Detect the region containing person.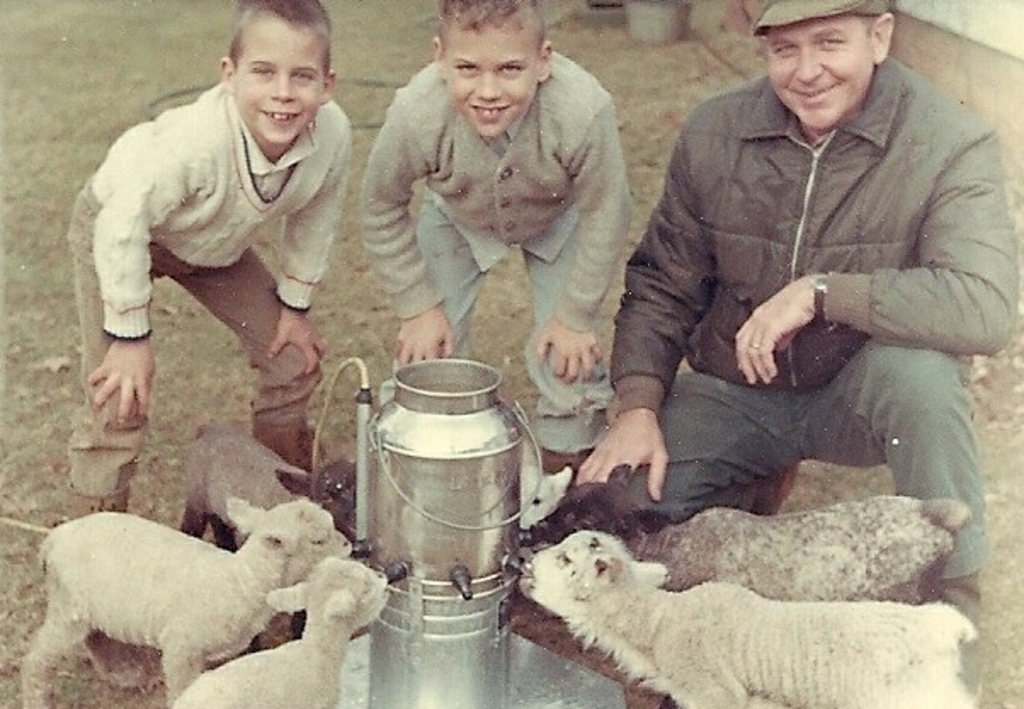
575, 0, 1017, 702.
